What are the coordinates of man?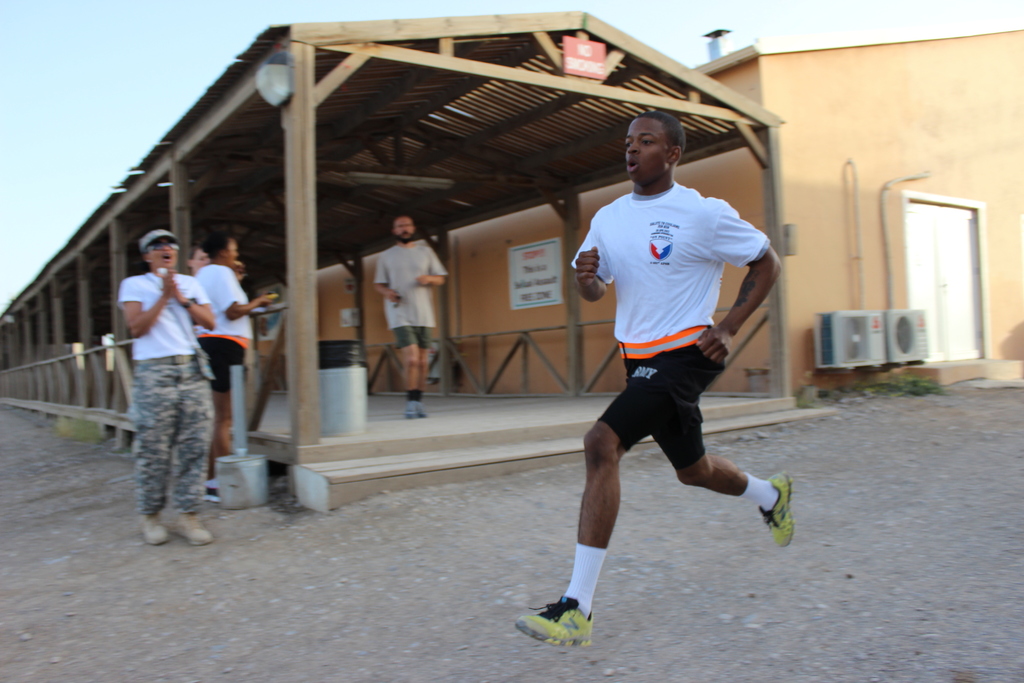
region(373, 210, 449, 420).
